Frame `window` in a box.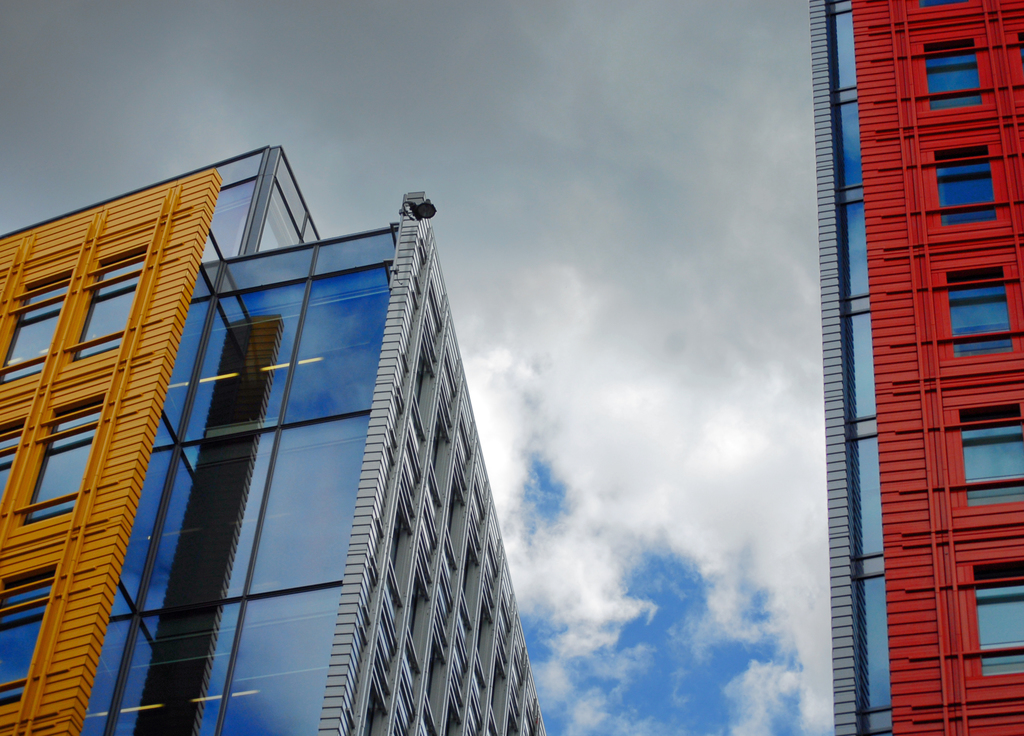
rect(945, 261, 1012, 352).
